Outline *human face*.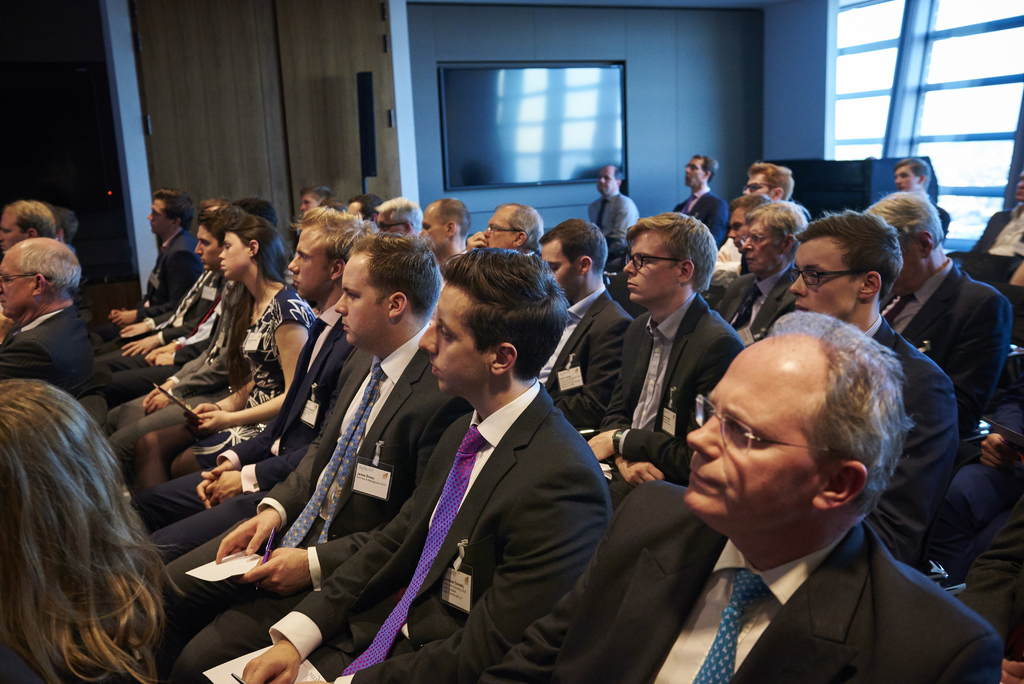
Outline: bbox=(376, 212, 405, 230).
